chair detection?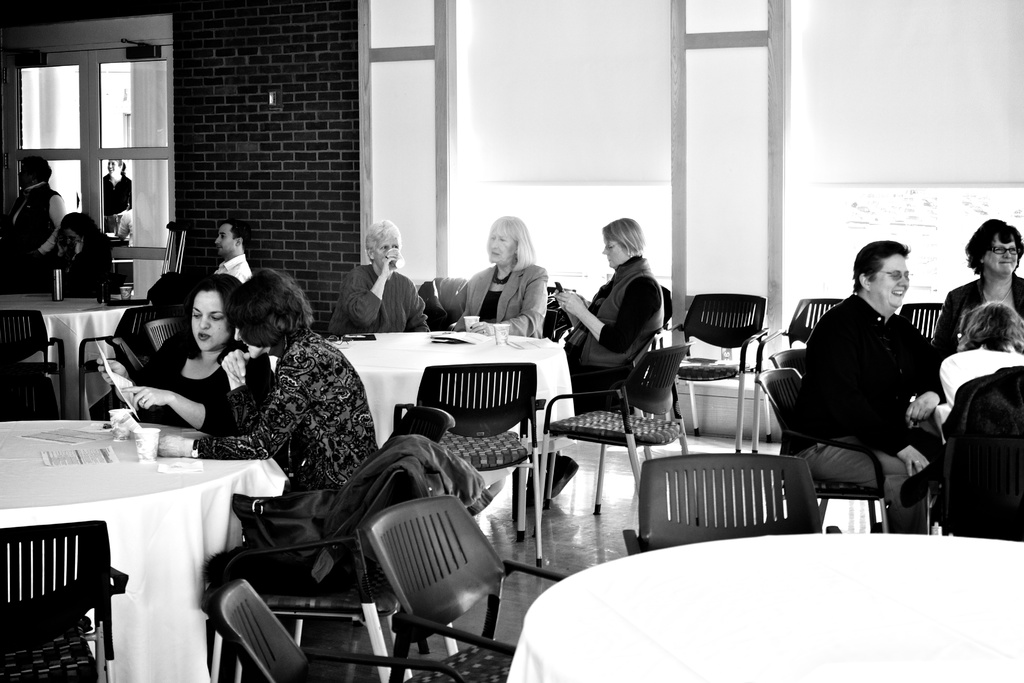
Rect(541, 341, 692, 516)
